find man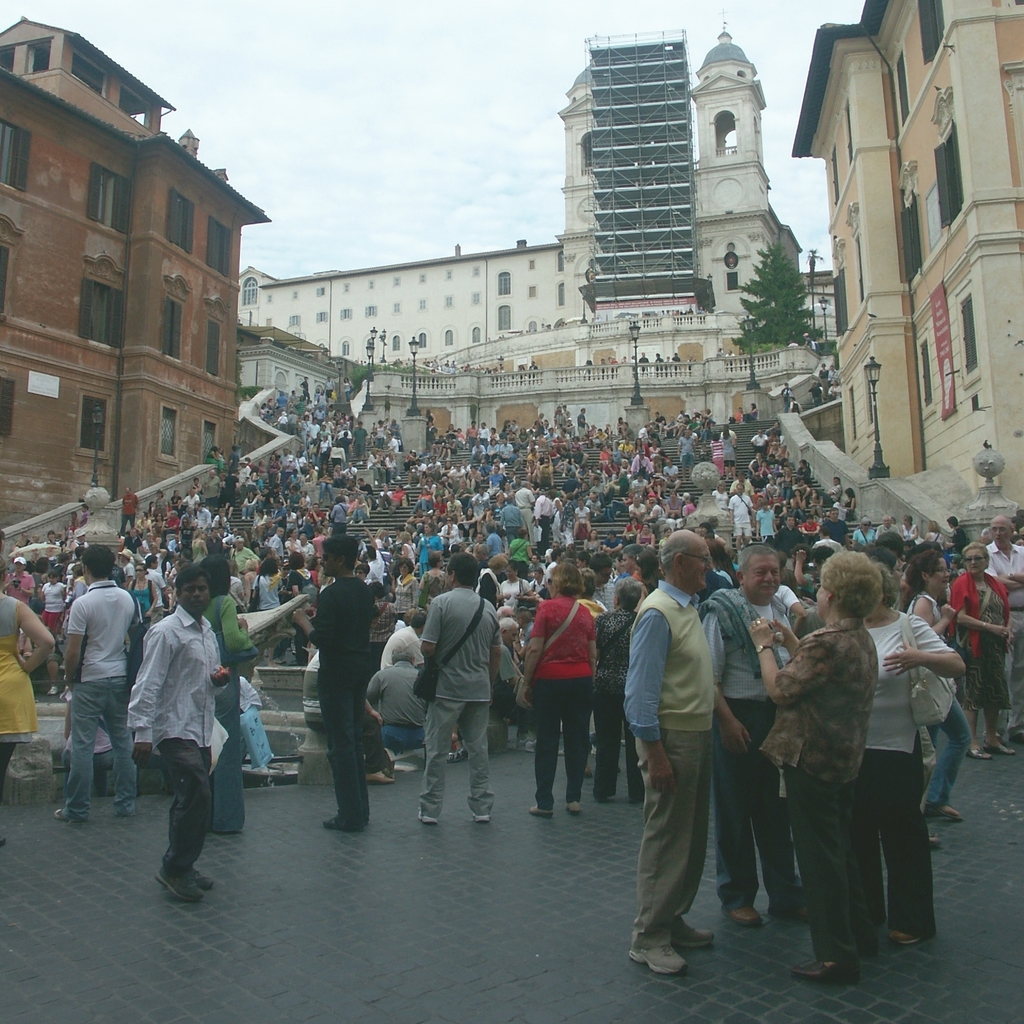
box=[167, 537, 183, 548]
